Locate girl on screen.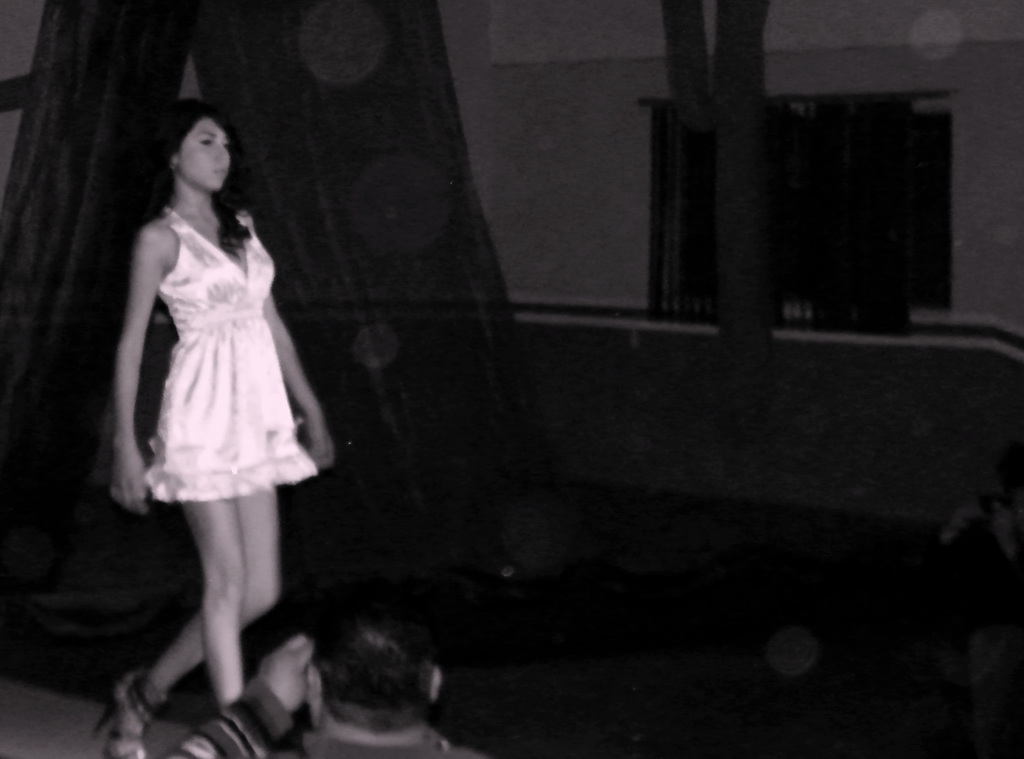
On screen at (97,80,330,710).
